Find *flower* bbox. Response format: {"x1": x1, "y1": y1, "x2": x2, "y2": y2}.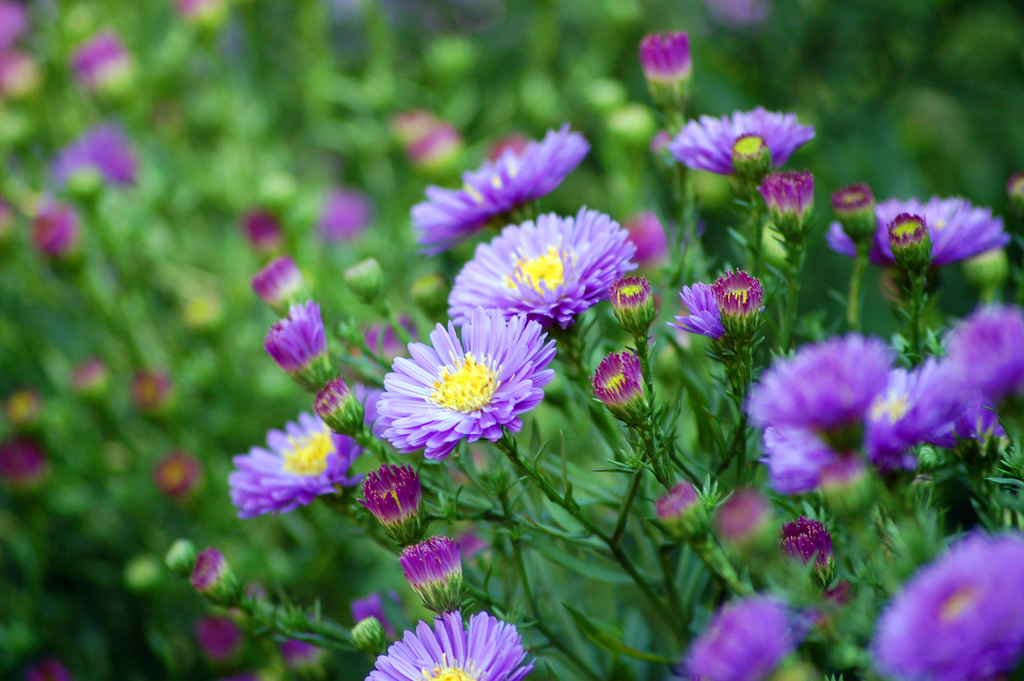
{"x1": 0, "y1": 50, "x2": 44, "y2": 109}.
